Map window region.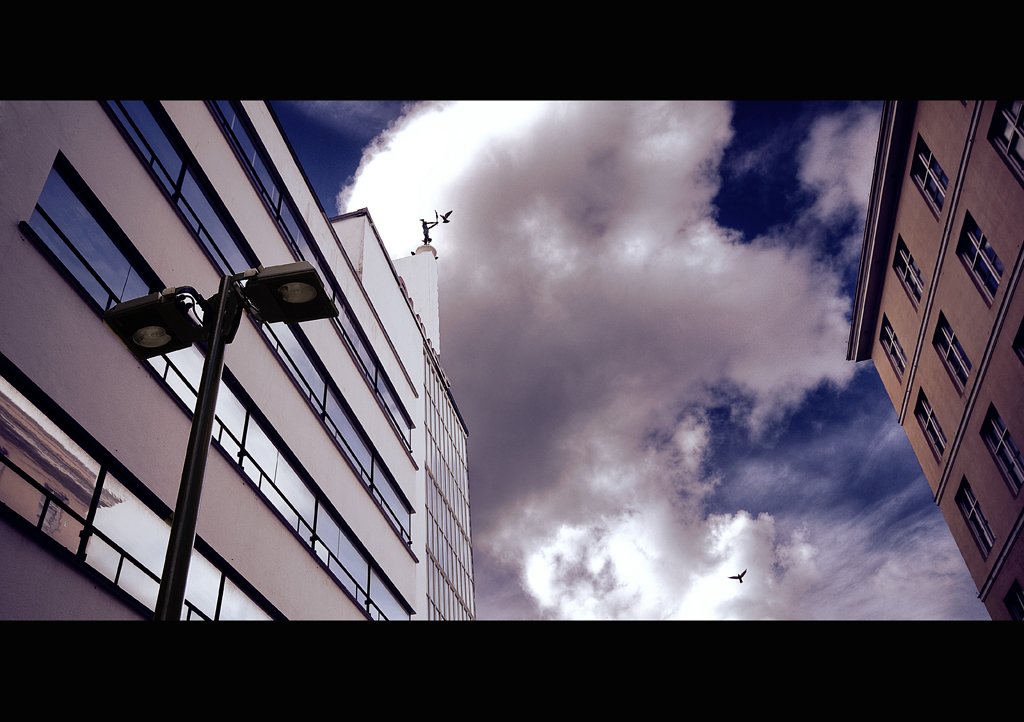
Mapped to locate(982, 91, 1023, 195).
